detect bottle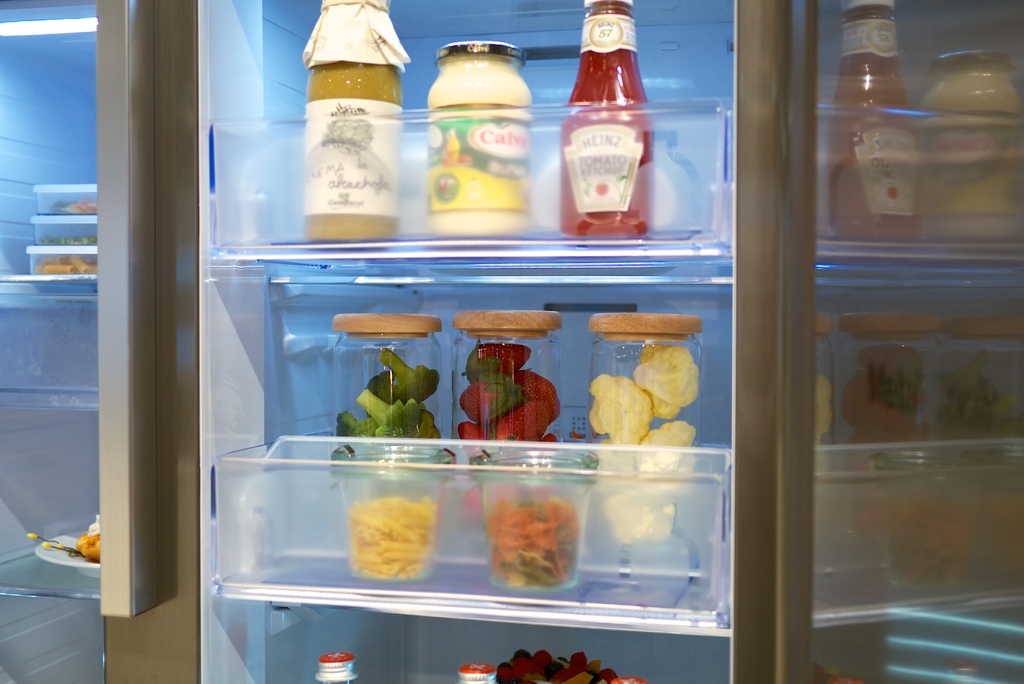
bbox=[555, 10, 657, 245]
